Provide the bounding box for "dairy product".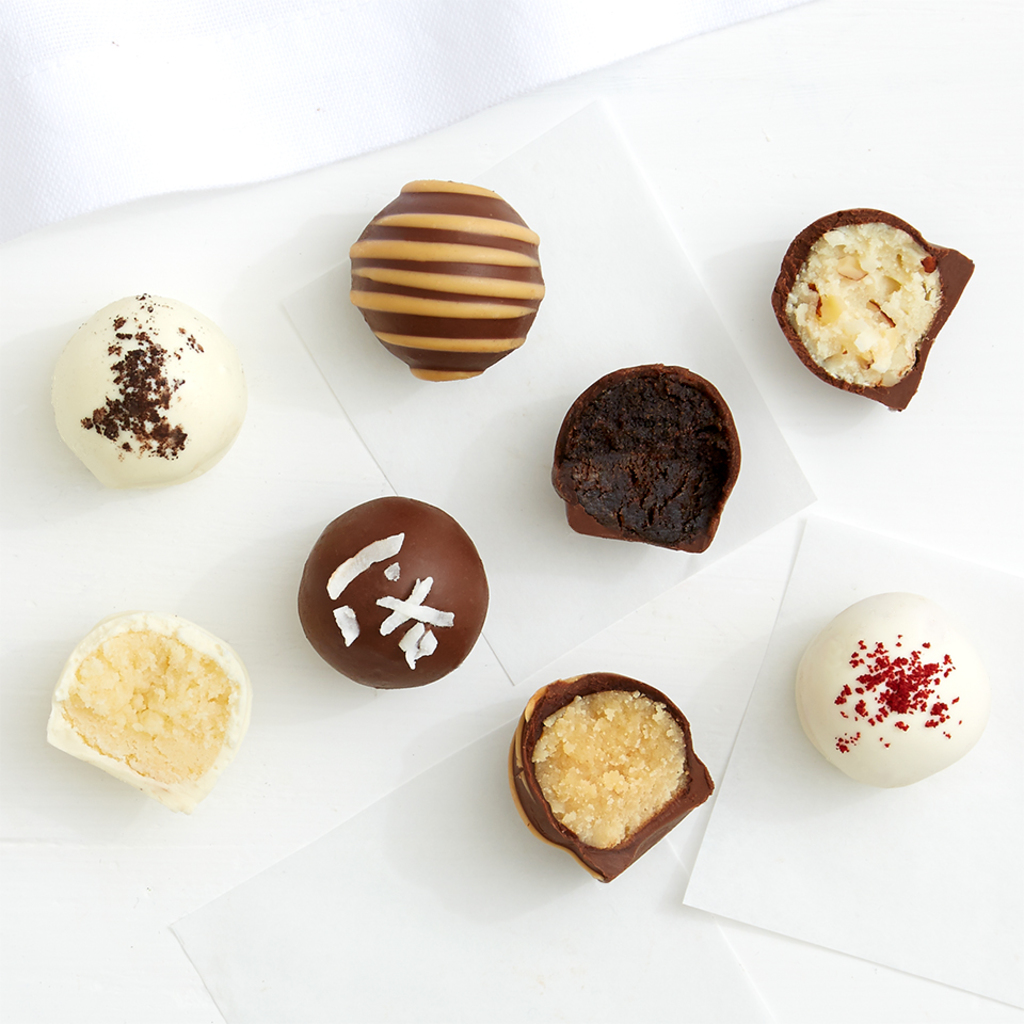
bbox=[516, 677, 717, 885].
